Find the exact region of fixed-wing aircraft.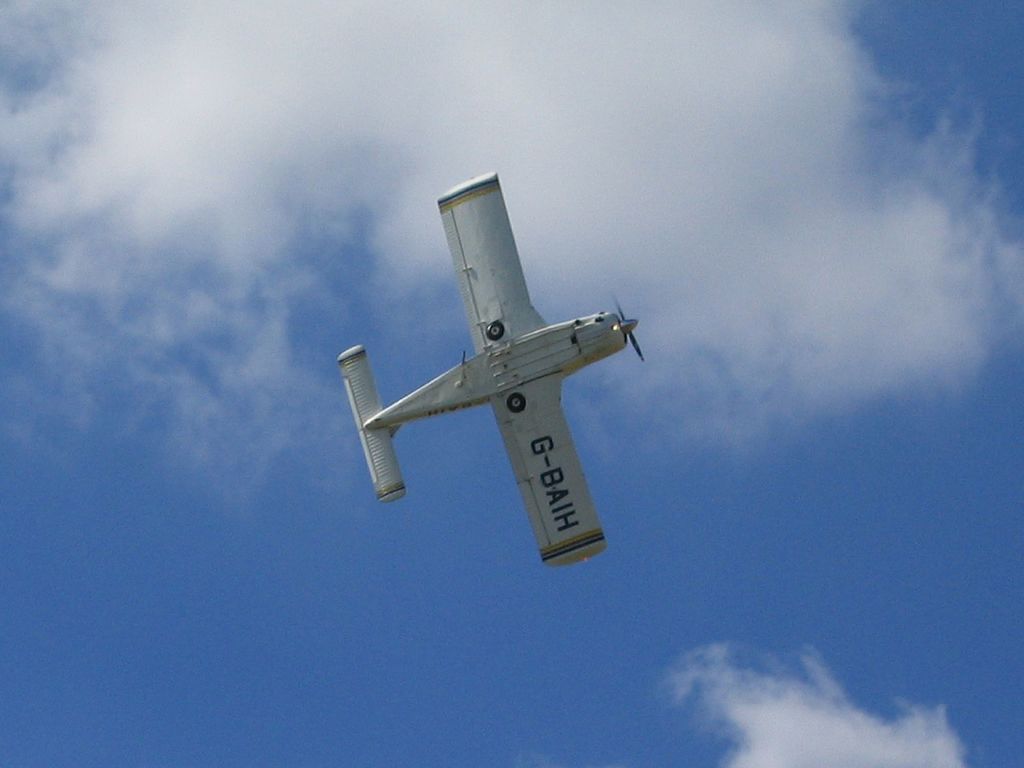
Exact region: left=337, top=161, right=637, bottom=569.
